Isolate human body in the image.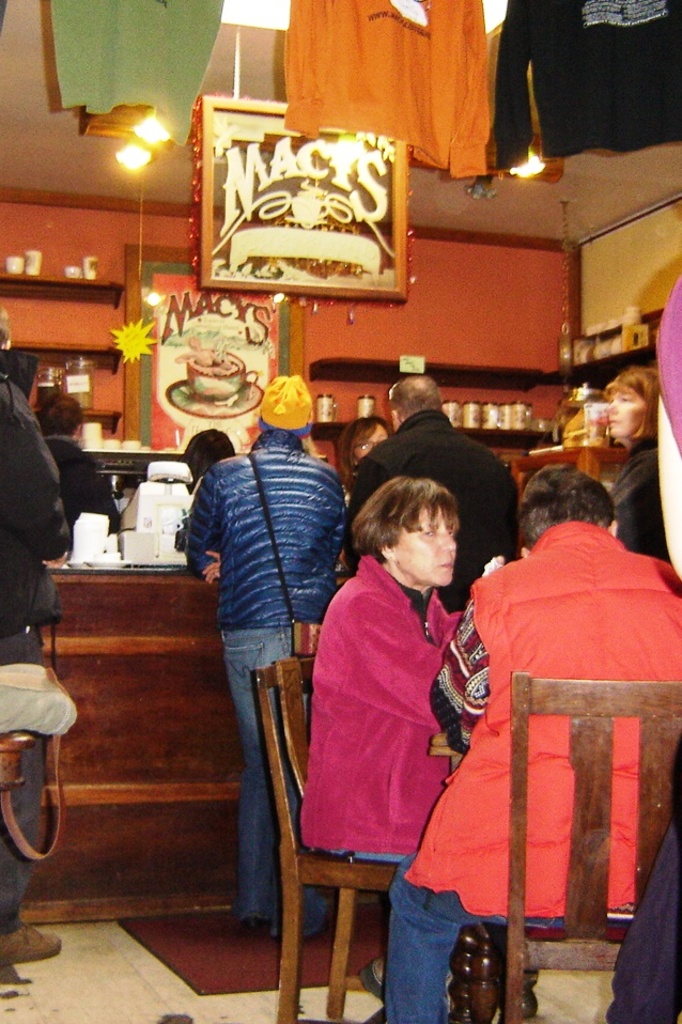
Isolated region: [x1=555, y1=356, x2=651, y2=531].
